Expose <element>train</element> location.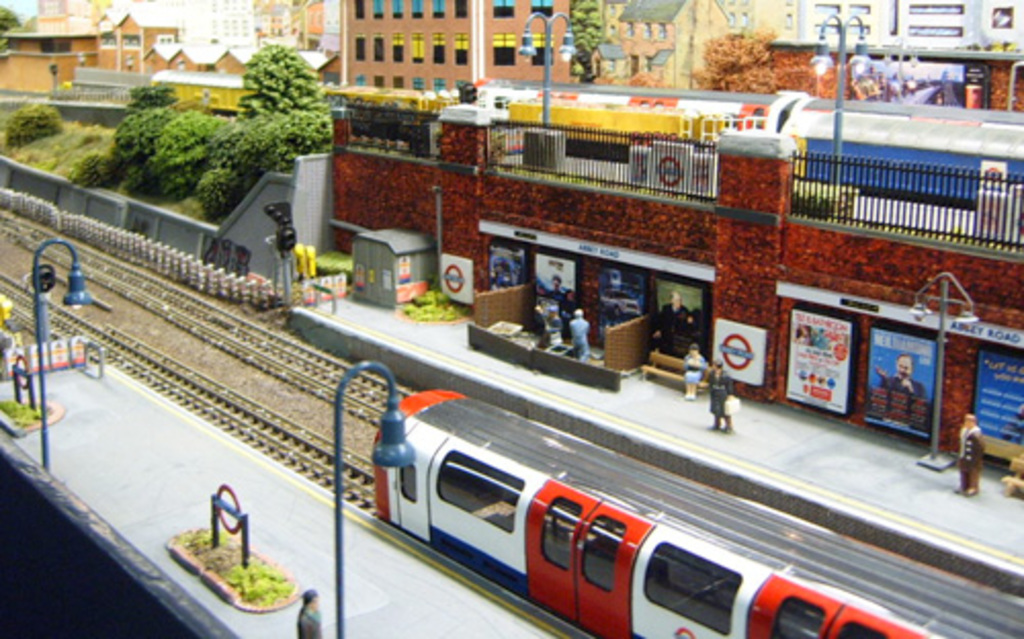
Exposed at box(371, 387, 1022, 637).
